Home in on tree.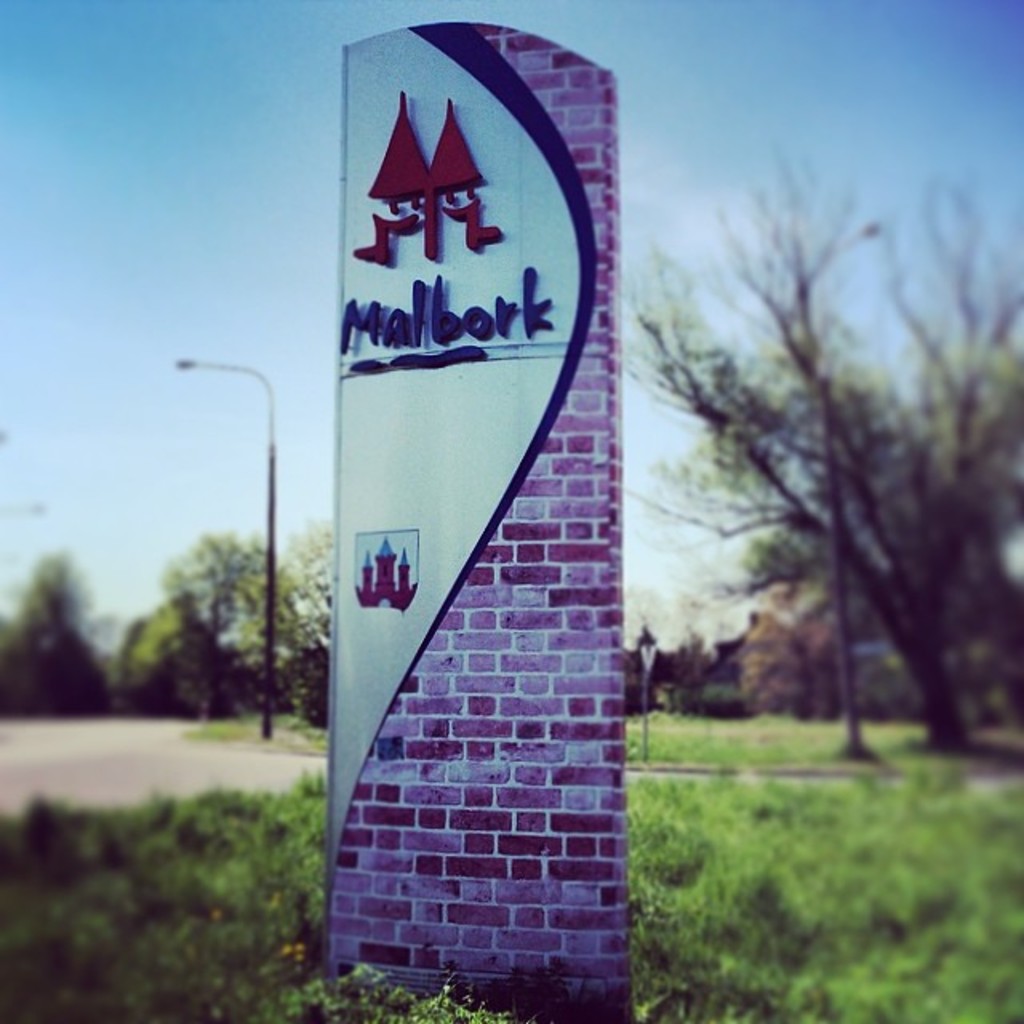
Homed in at bbox=(85, 533, 269, 730).
